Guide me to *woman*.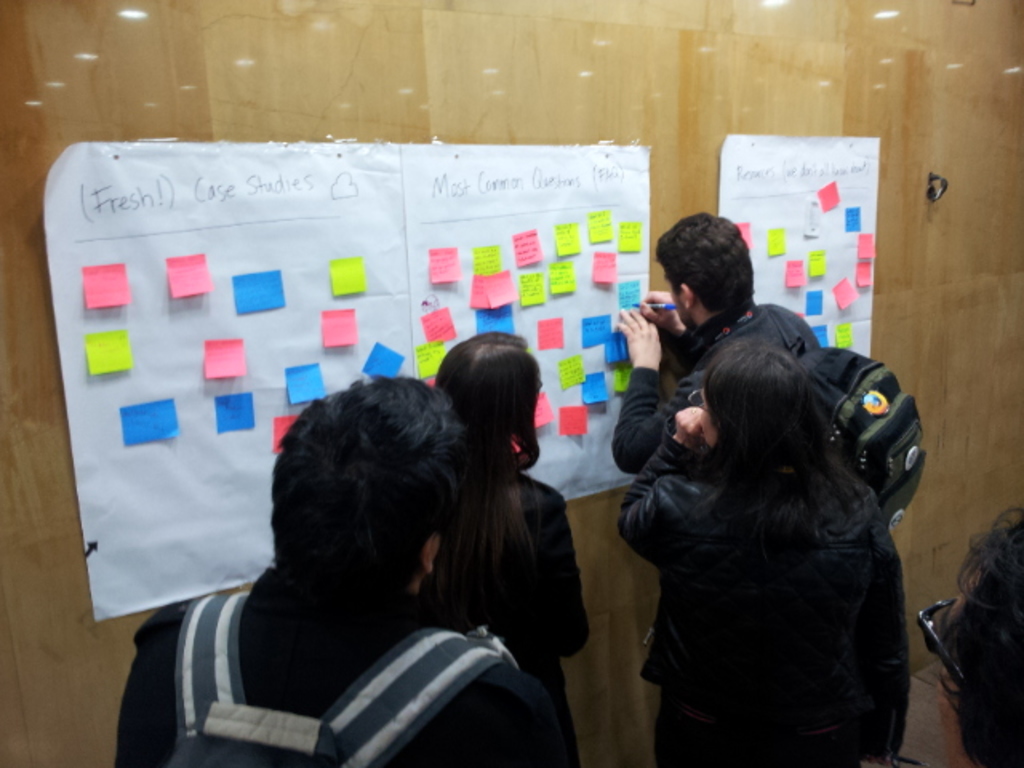
Guidance: region(421, 330, 590, 766).
